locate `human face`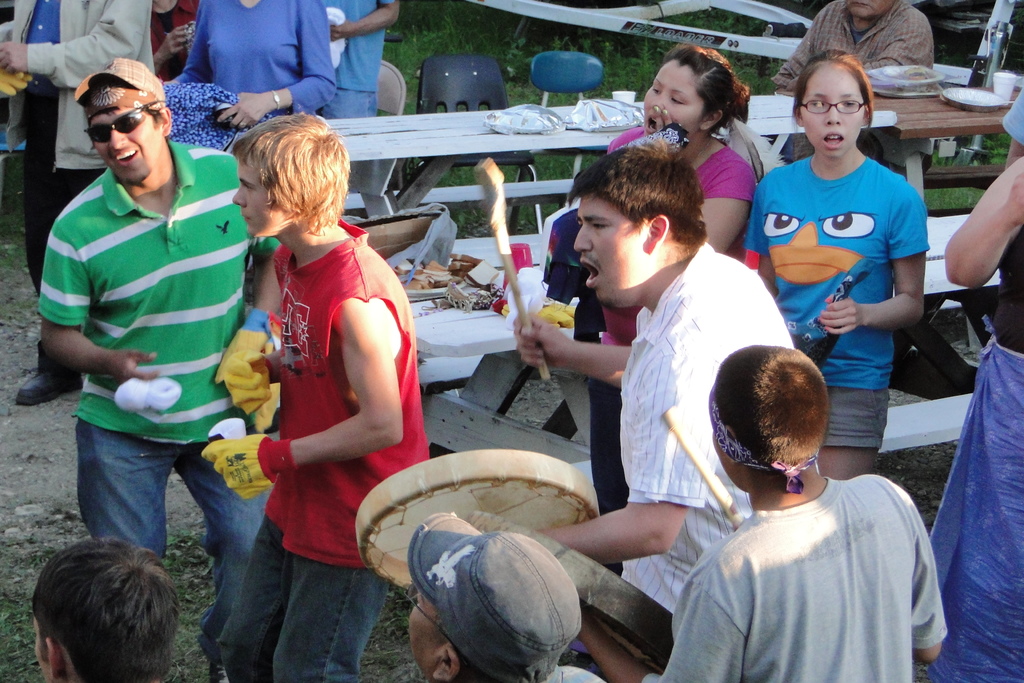
(797,64,865,157)
